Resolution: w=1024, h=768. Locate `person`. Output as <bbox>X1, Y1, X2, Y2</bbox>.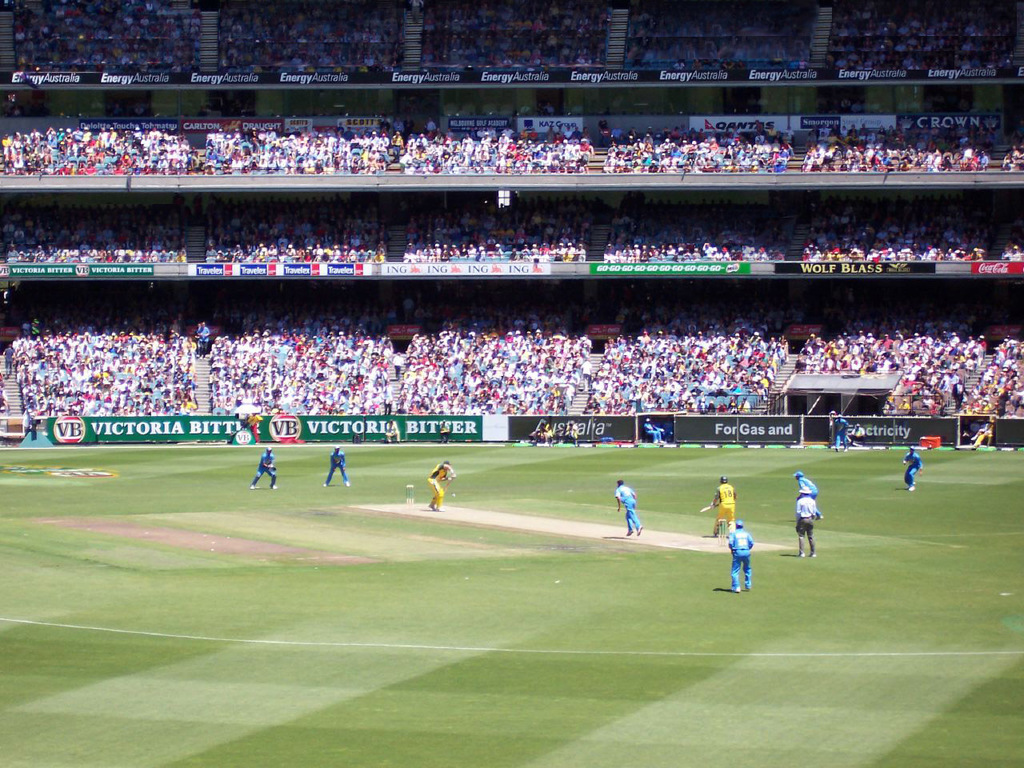
<bbox>21, 404, 37, 438</bbox>.
